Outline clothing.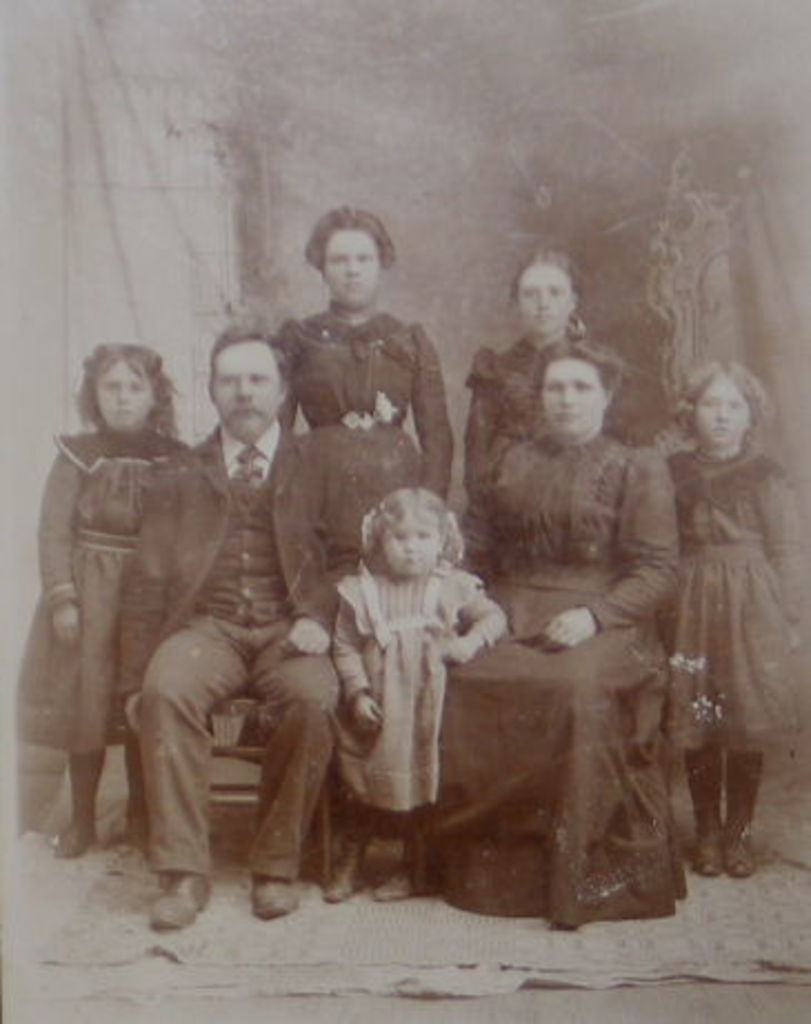
Outline: (458, 433, 691, 917).
